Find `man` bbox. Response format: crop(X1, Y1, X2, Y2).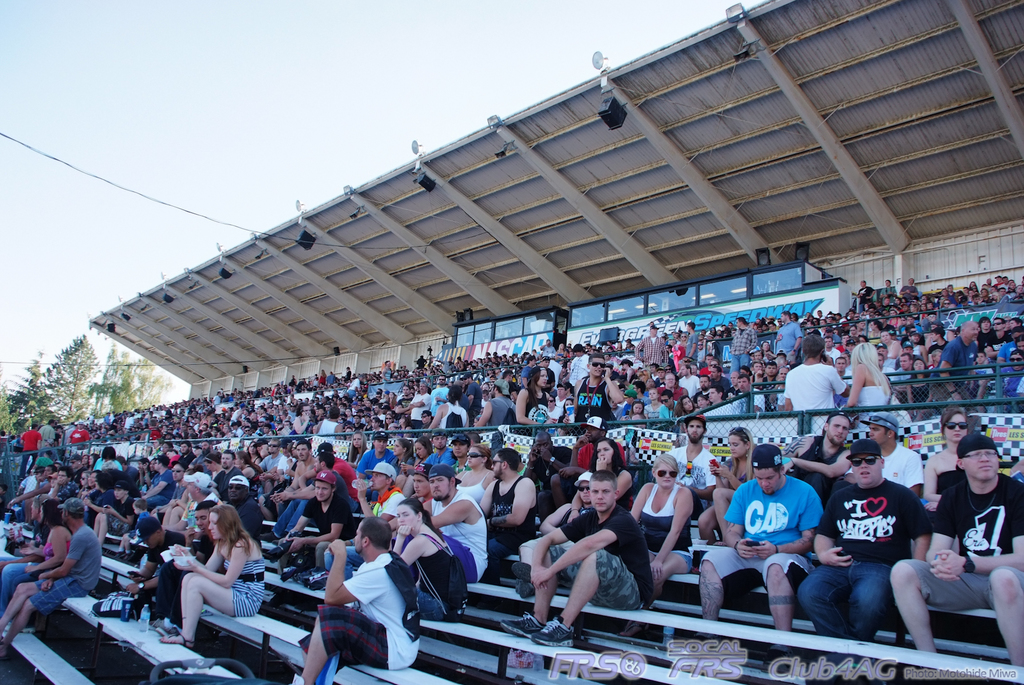
crop(0, 497, 102, 660).
